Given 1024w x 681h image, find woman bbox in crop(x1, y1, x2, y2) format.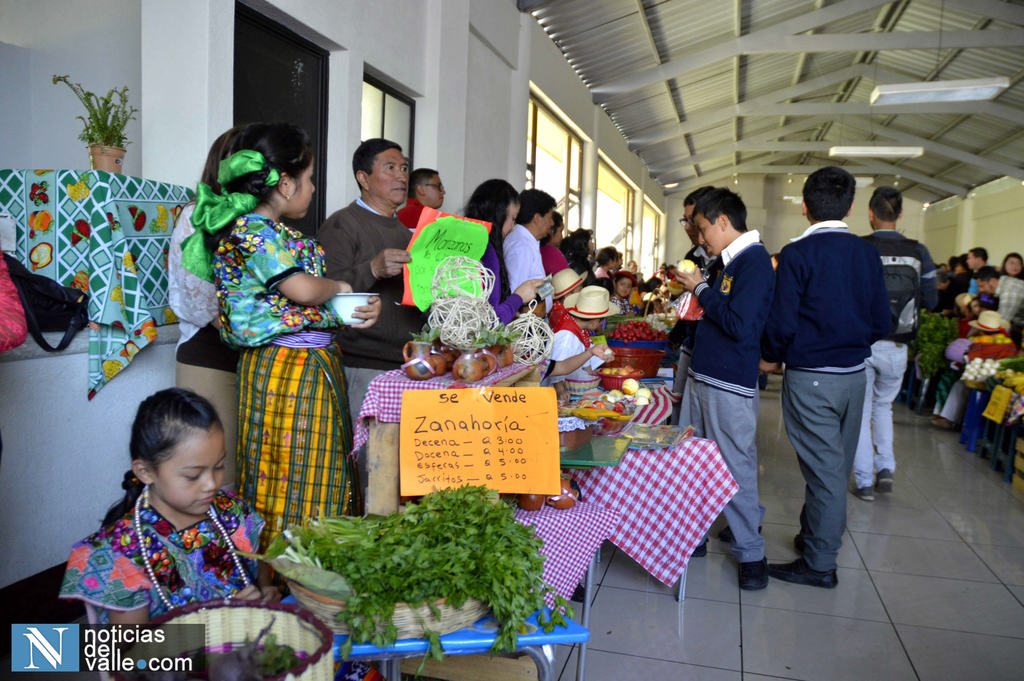
crop(596, 250, 616, 290).
